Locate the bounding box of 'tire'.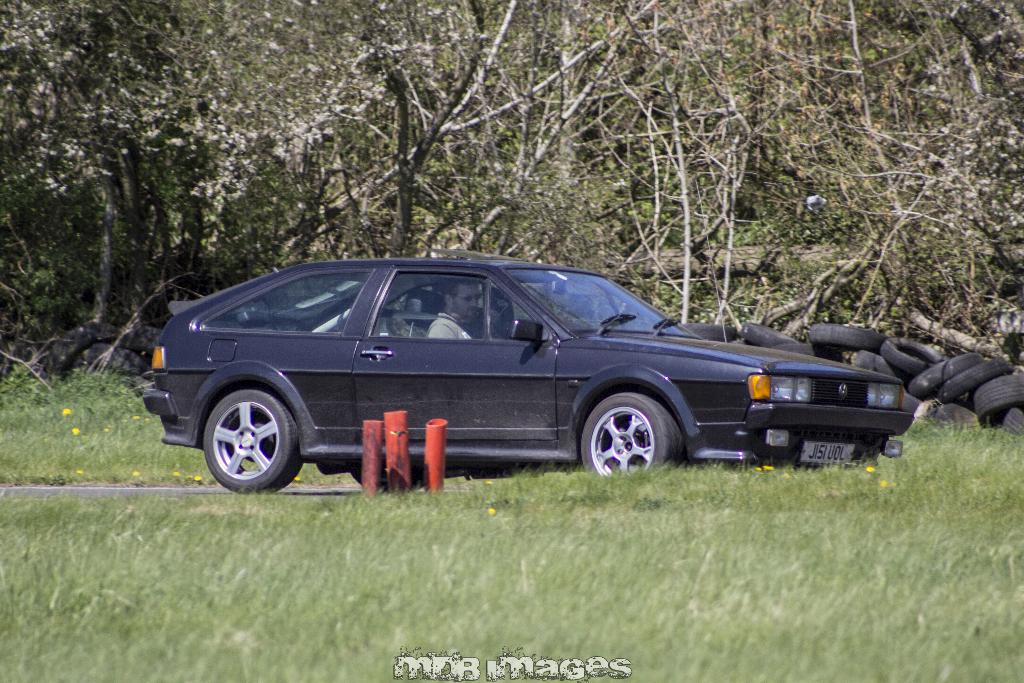
Bounding box: [351, 462, 391, 490].
